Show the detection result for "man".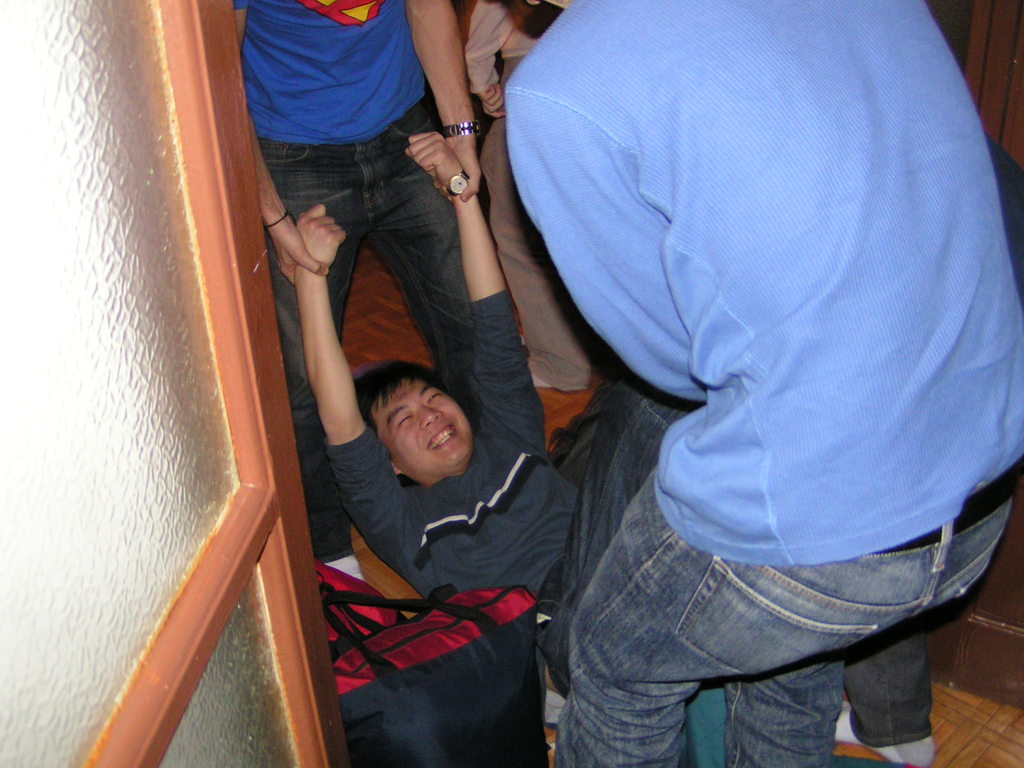
Rect(497, 0, 1023, 767).
